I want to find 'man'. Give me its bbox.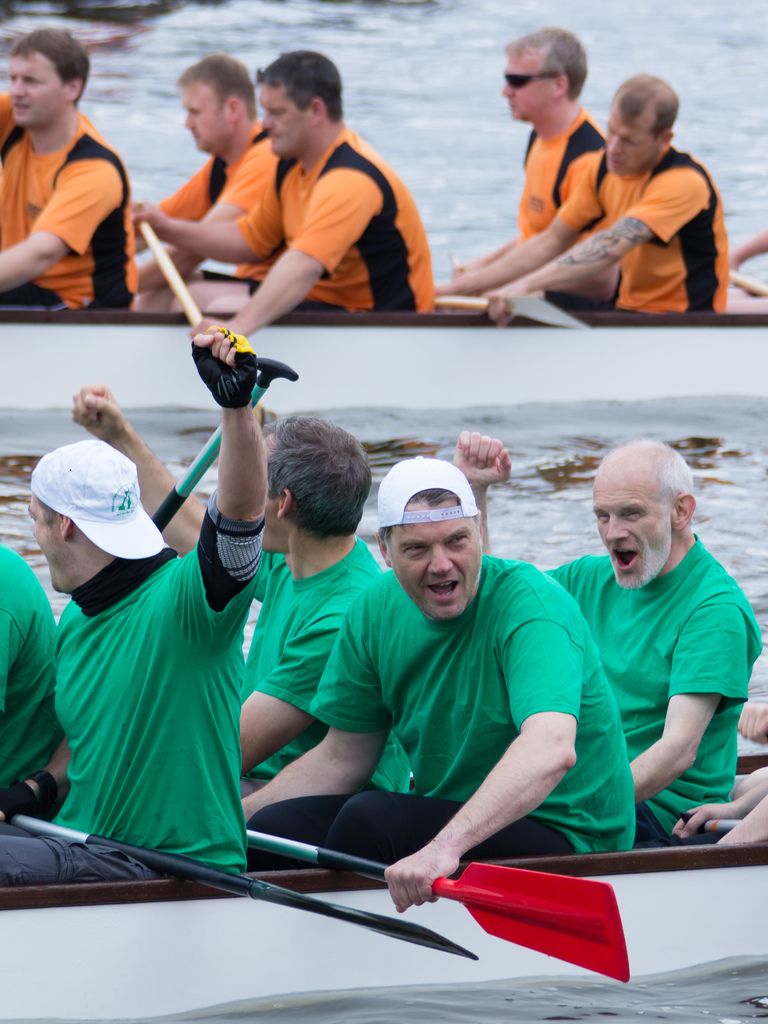
449:22:618:271.
